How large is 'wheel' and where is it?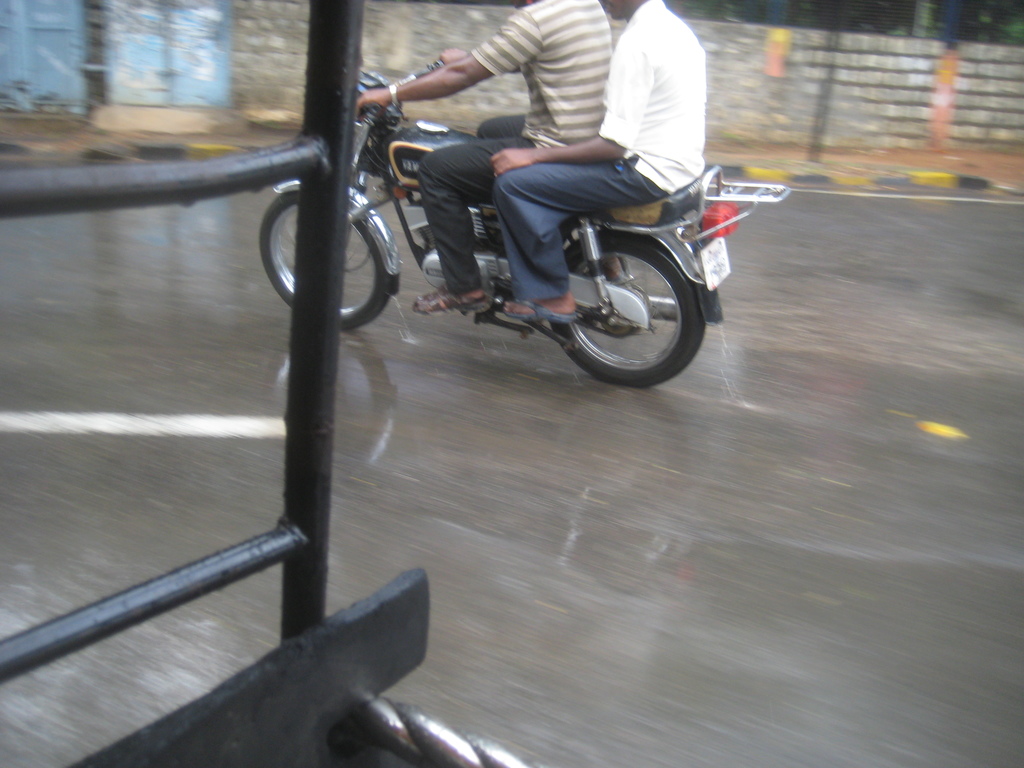
Bounding box: [552, 221, 703, 377].
